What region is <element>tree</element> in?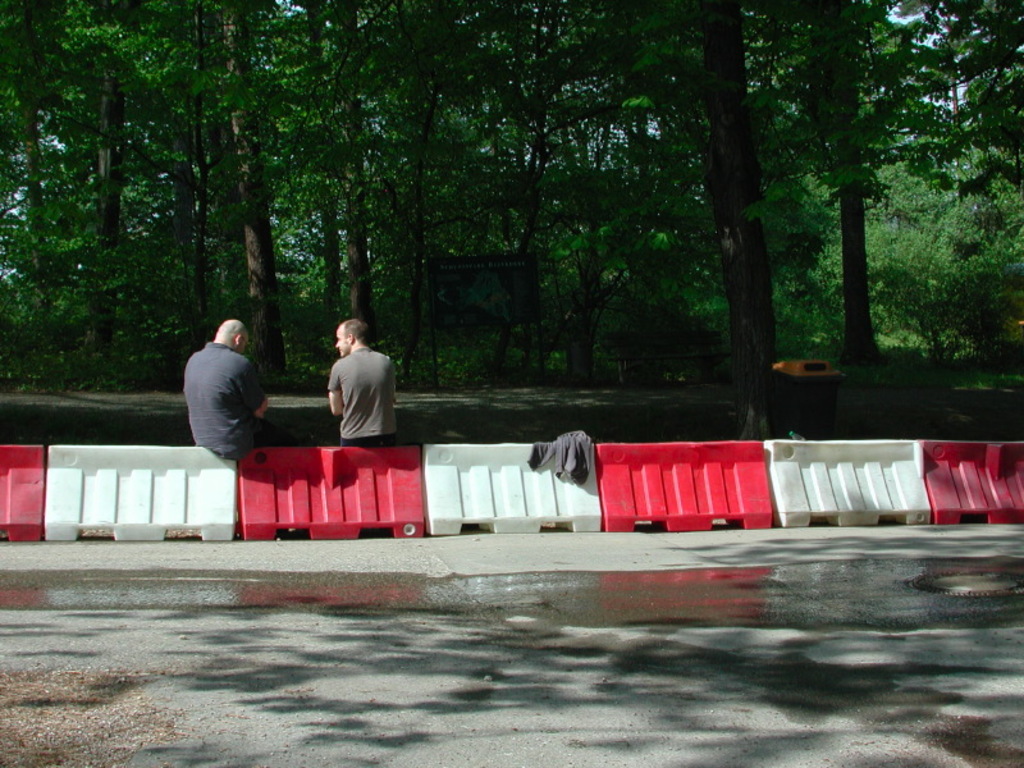
[left=332, top=0, right=389, bottom=347].
